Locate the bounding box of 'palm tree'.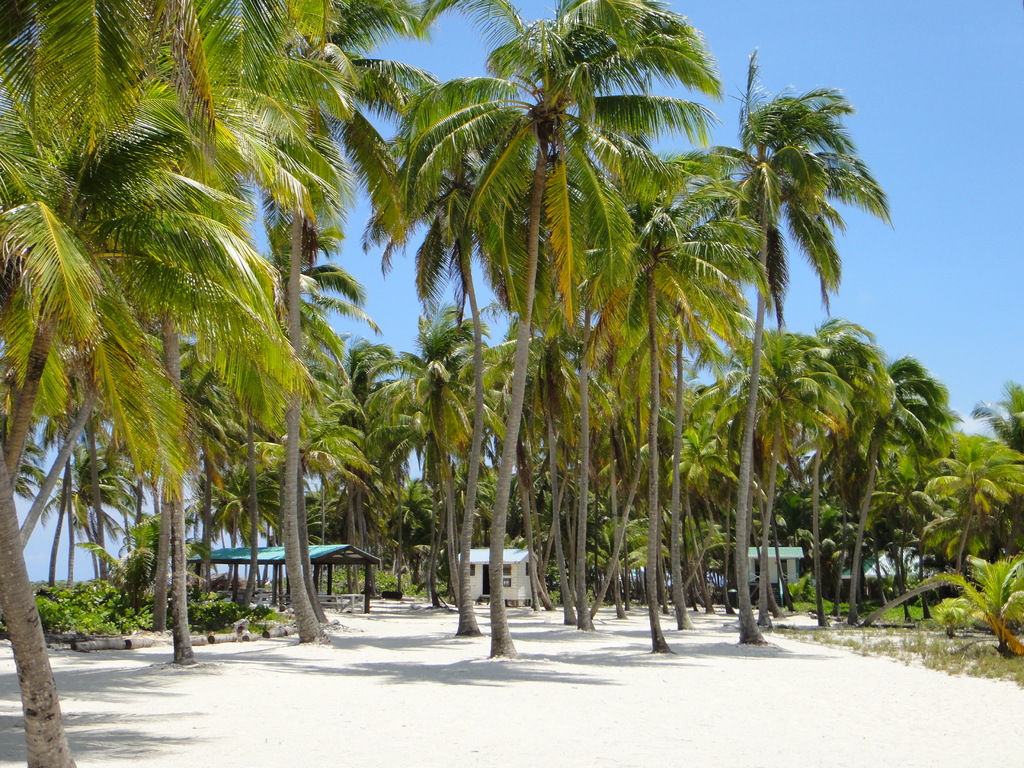
Bounding box: (858, 355, 933, 580).
